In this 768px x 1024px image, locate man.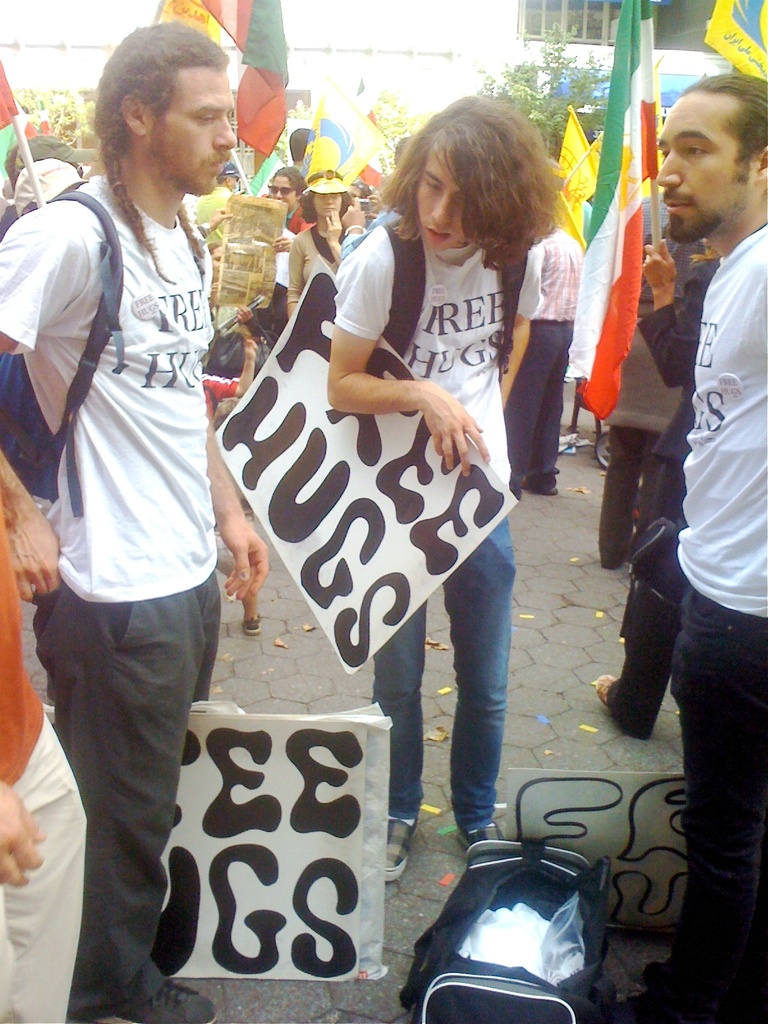
Bounding box: 587:239:718:748.
